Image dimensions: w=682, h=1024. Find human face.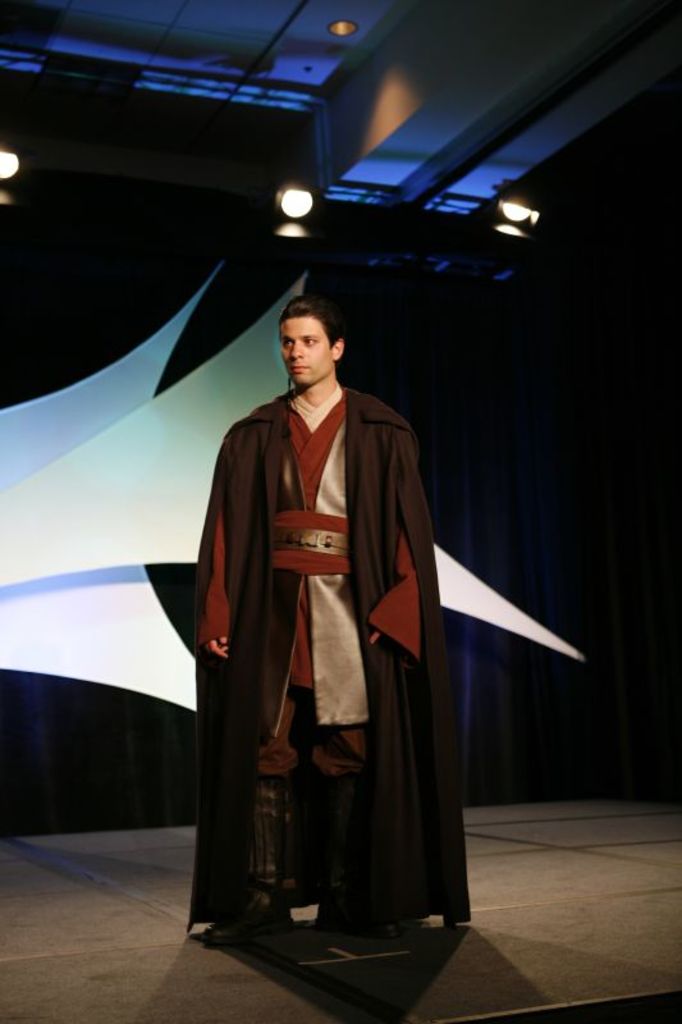
bbox=(283, 317, 328, 385).
